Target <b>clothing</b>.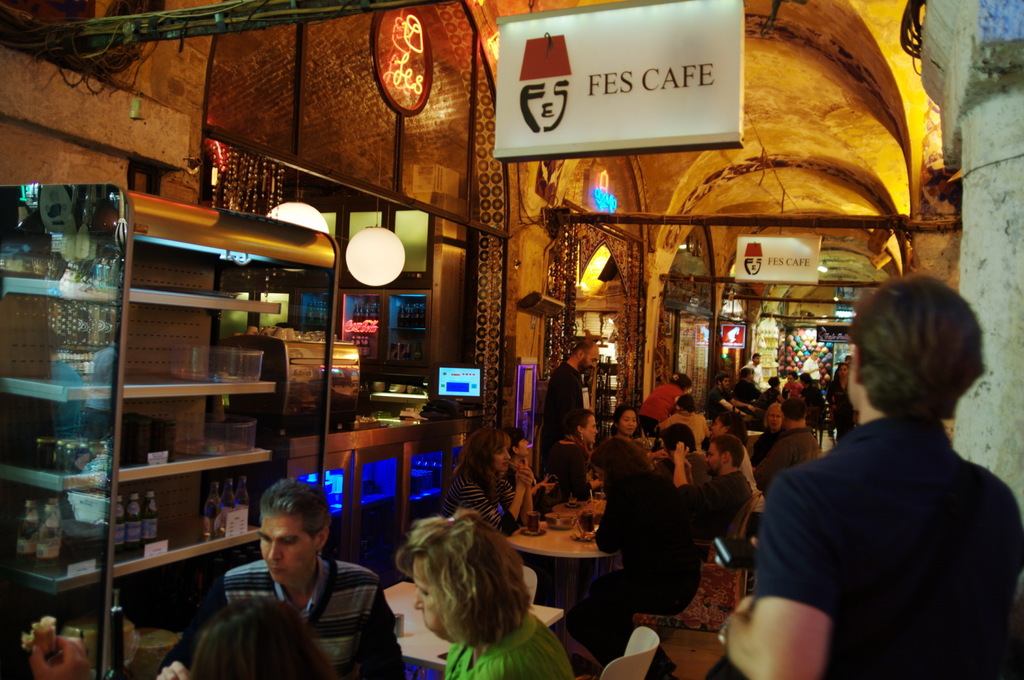
Target region: BBox(438, 474, 515, 538).
